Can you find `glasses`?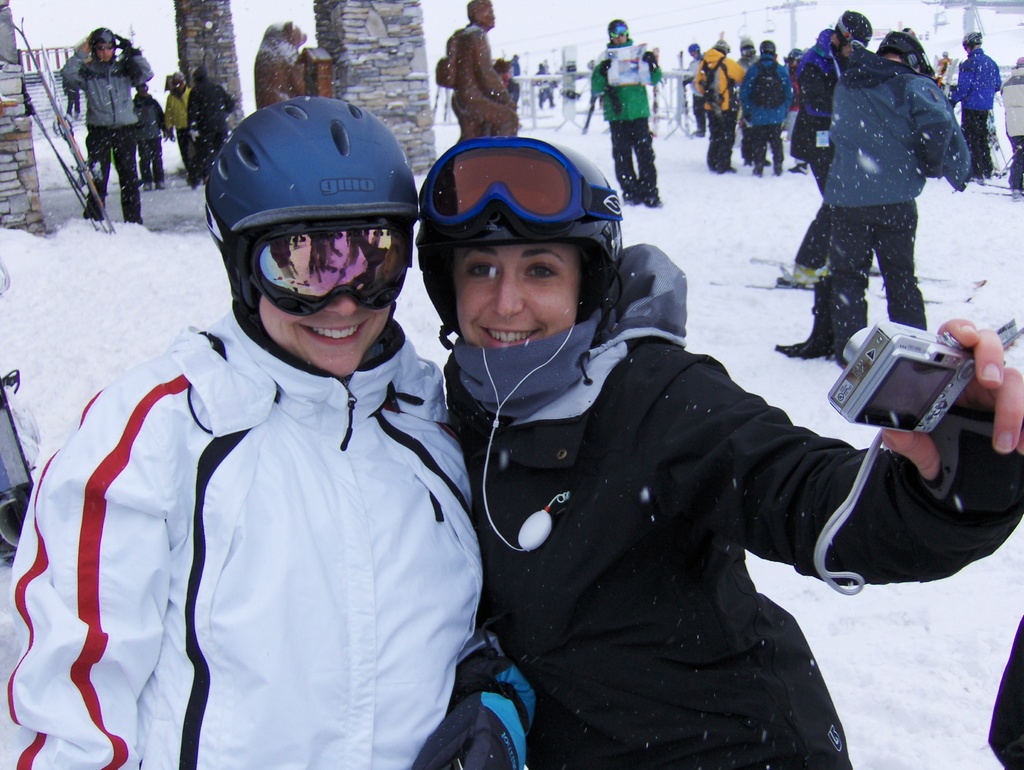
Yes, bounding box: rect(417, 138, 623, 230).
